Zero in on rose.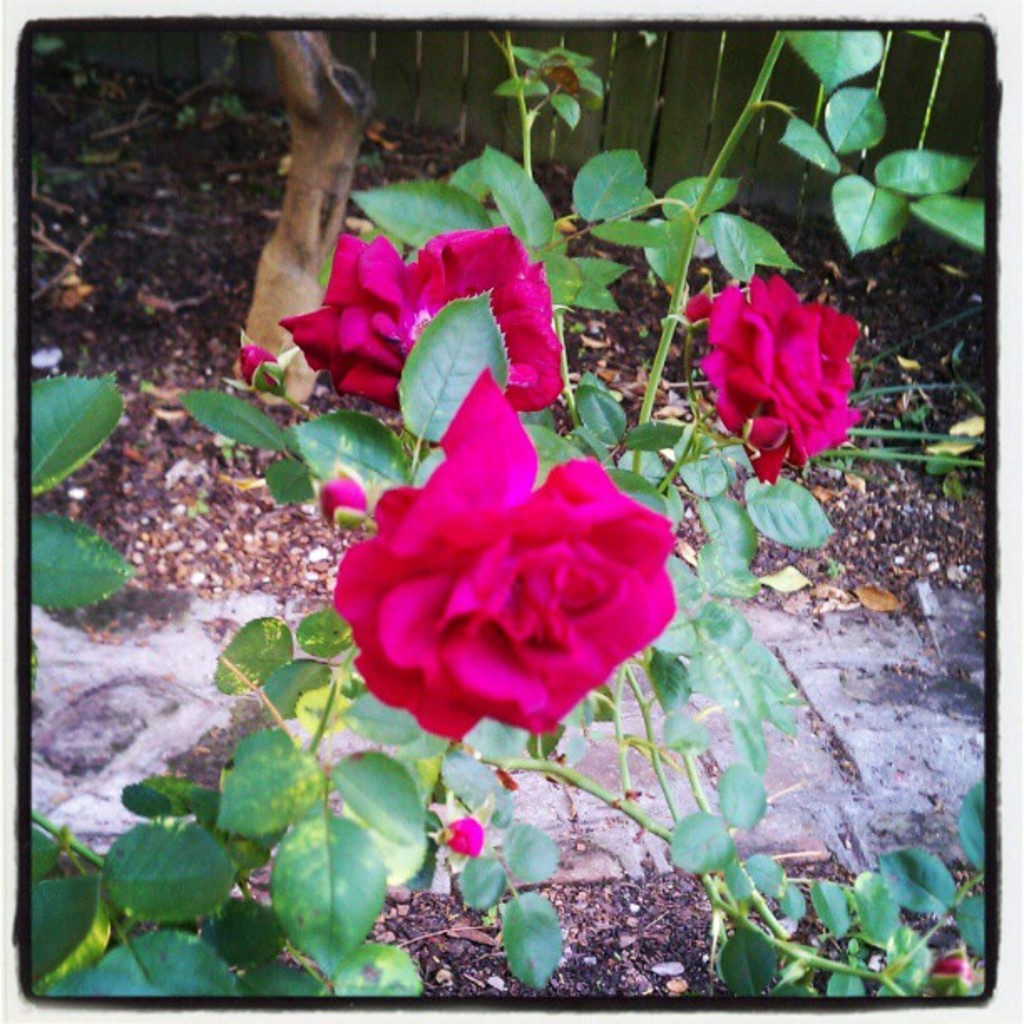
Zeroed in: 278:221:564:418.
